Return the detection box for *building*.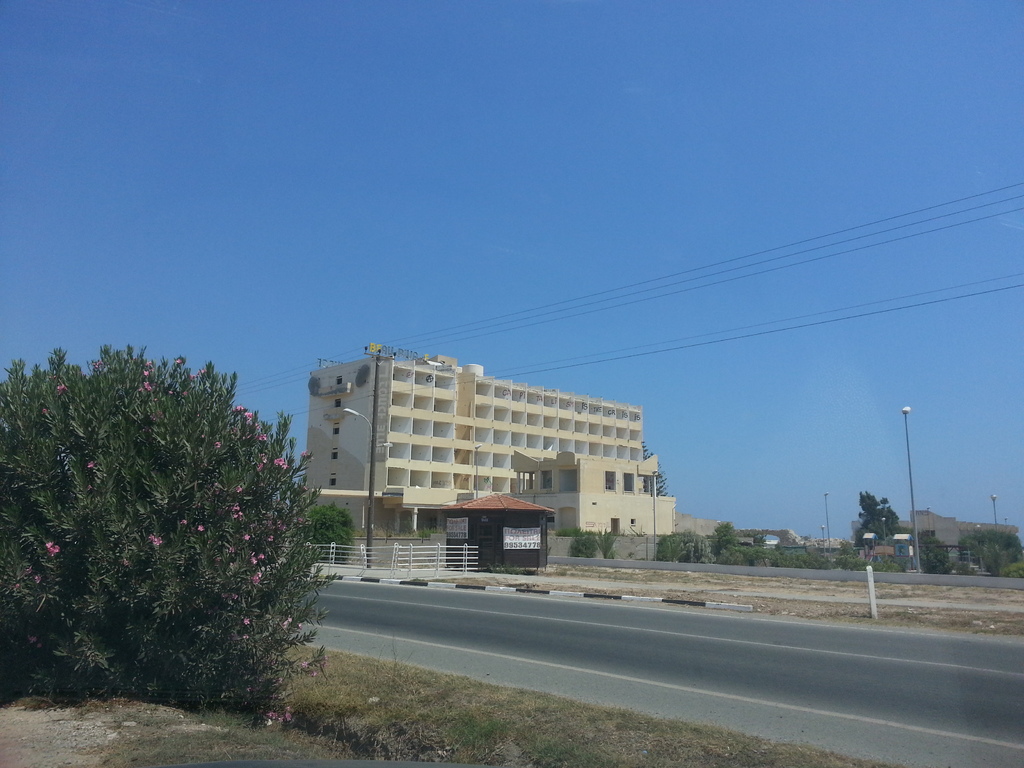
(left=304, top=341, right=644, bottom=542).
